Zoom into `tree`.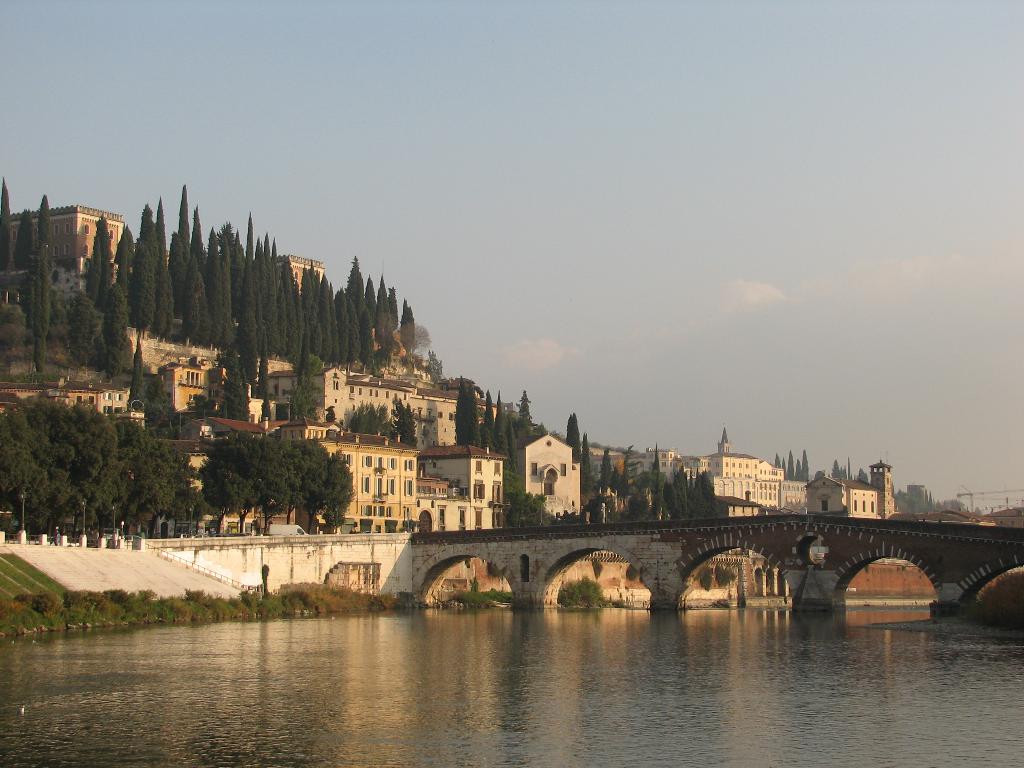
Zoom target: box=[96, 422, 196, 543].
